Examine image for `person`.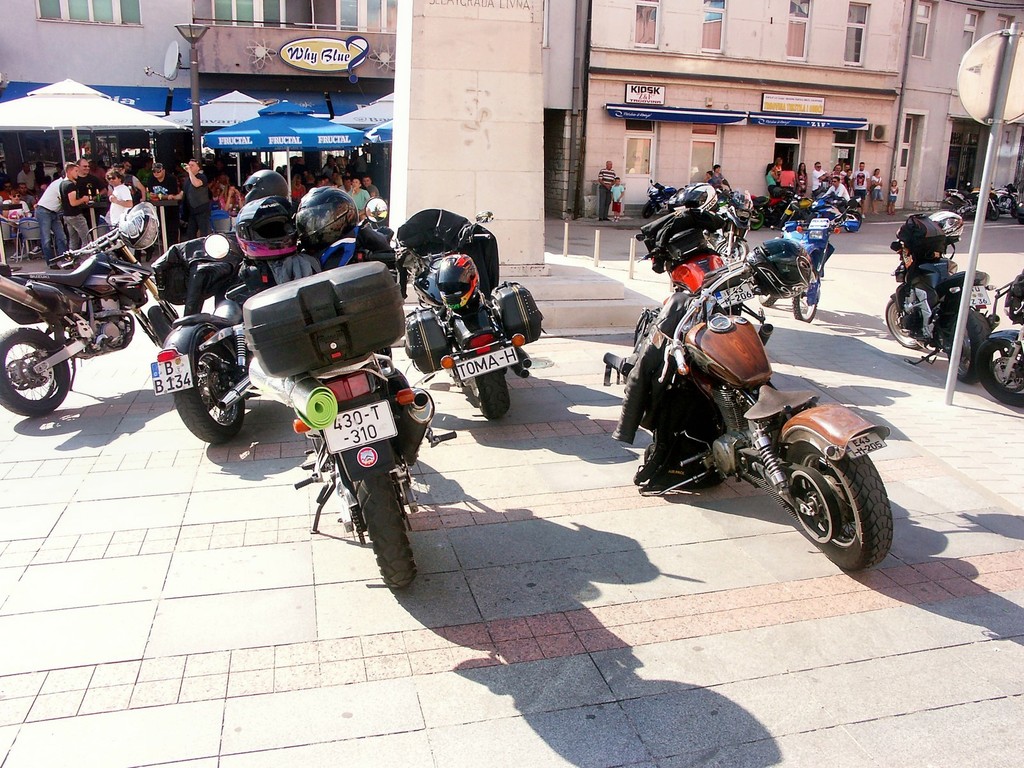
Examination result: 851:161:864:216.
